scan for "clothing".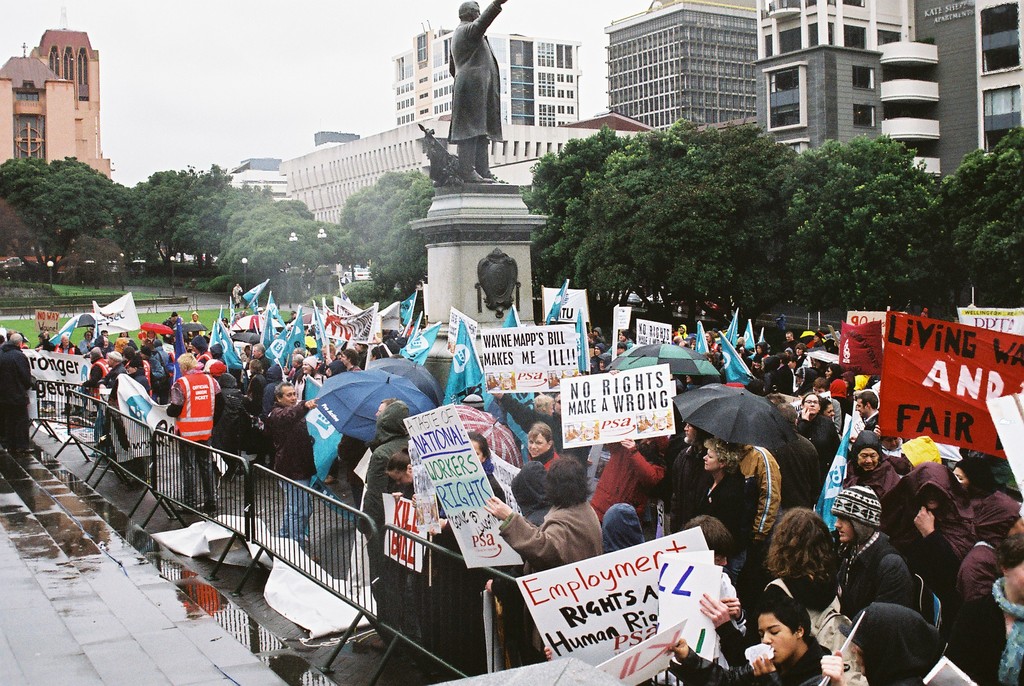
Scan result: <bbox>592, 506, 658, 556</bbox>.
